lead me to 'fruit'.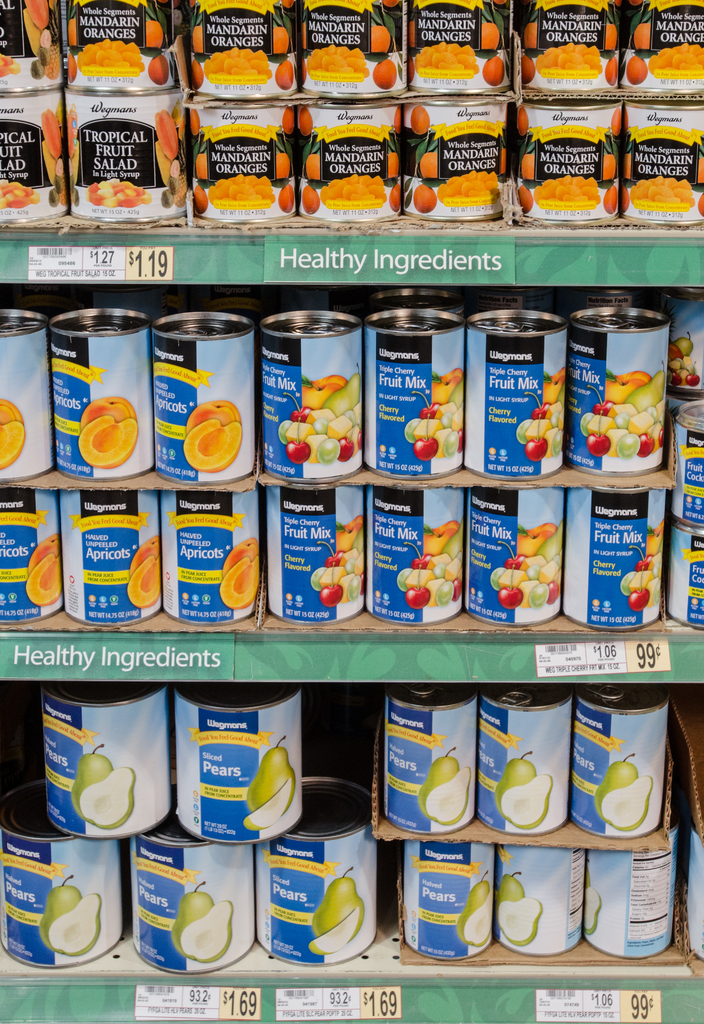
Lead to locate(599, 774, 653, 832).
